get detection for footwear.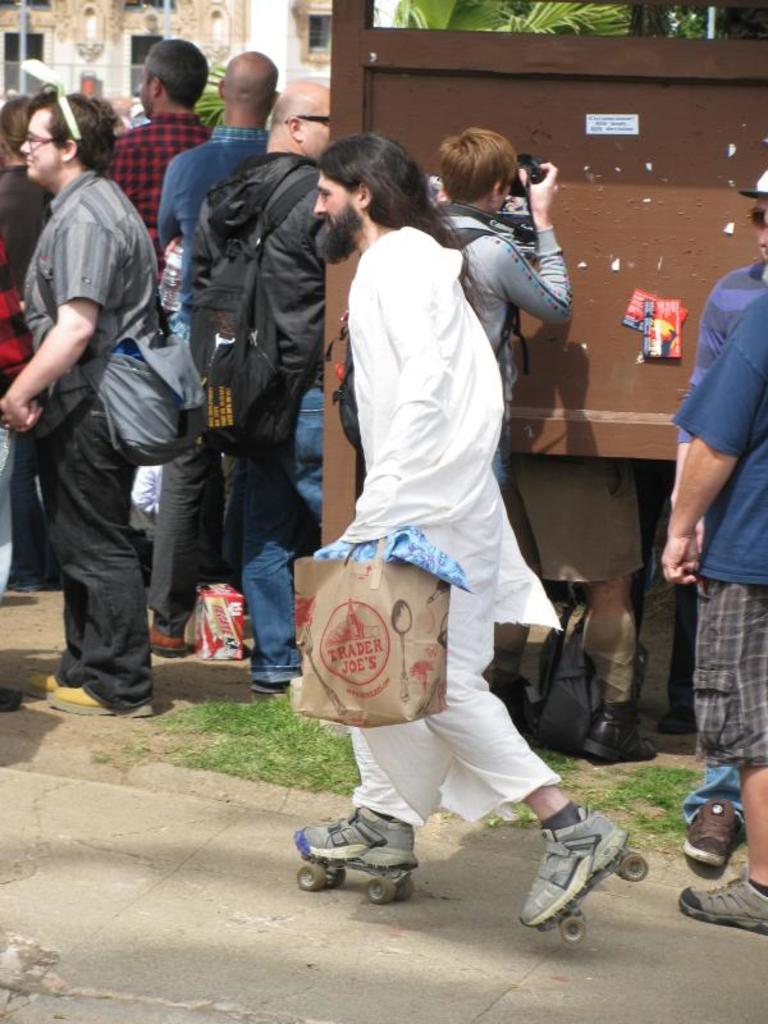
Detection: x1=251, y1=684, x2=287, y2=701.
